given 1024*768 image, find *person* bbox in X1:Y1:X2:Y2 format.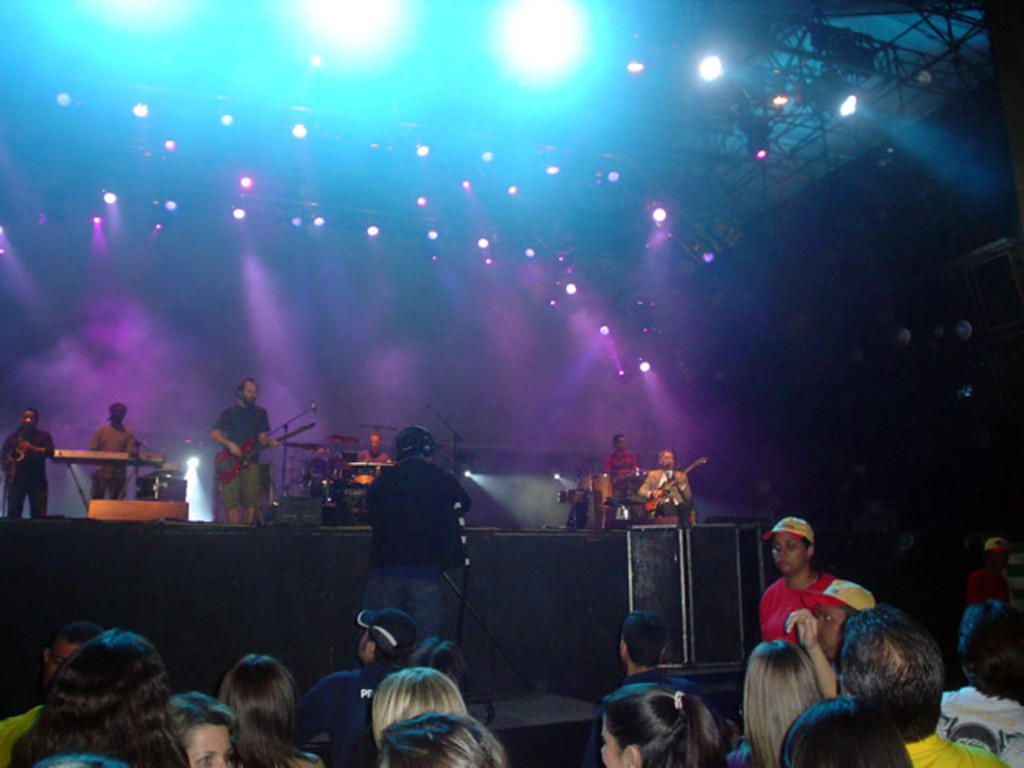
352:437:387:467.
